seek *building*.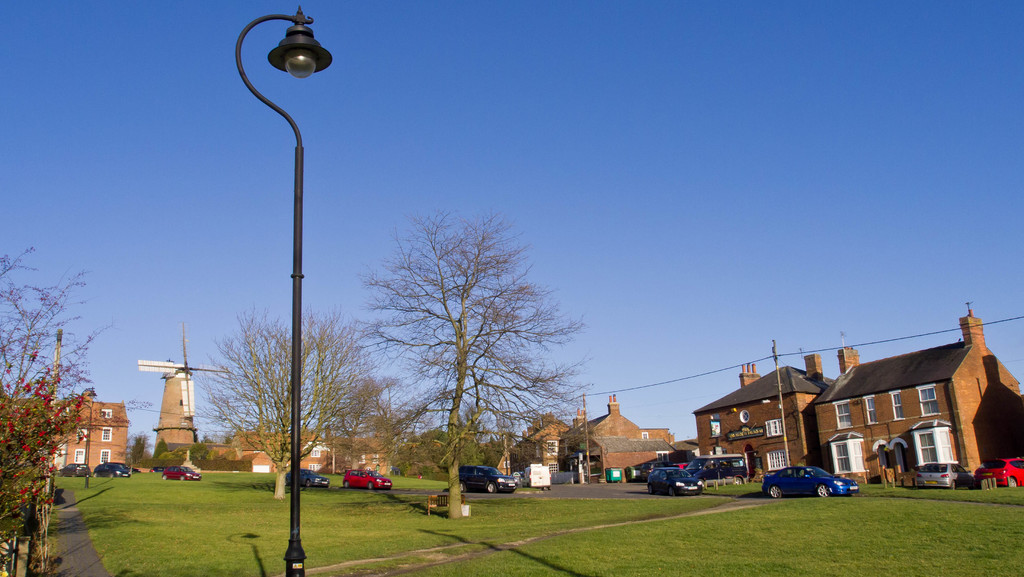
[506, 416, 565, 484].
